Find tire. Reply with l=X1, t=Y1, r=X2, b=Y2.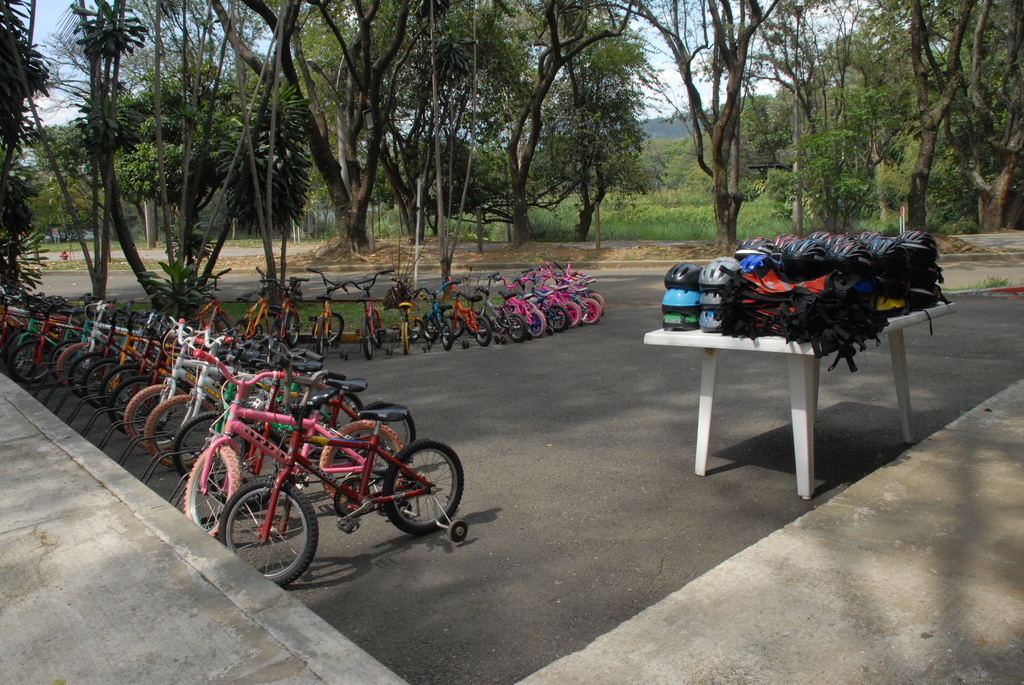
l=317, t=417, r=414, b=511.
